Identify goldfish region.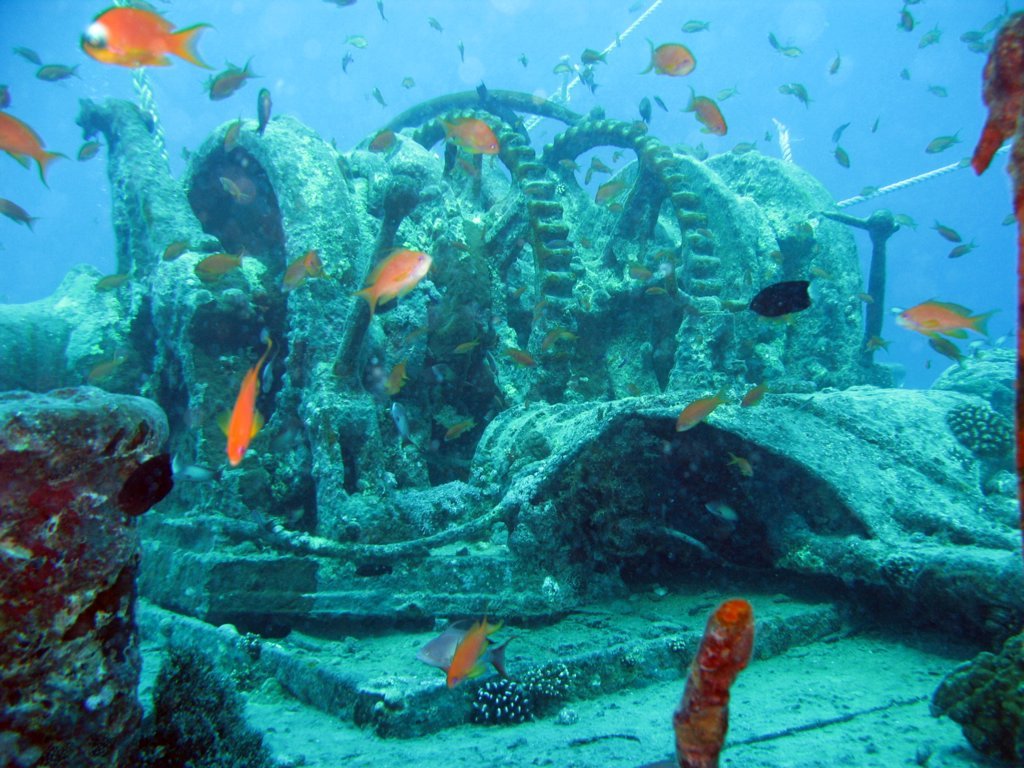
Region: [871,120,879,135].
